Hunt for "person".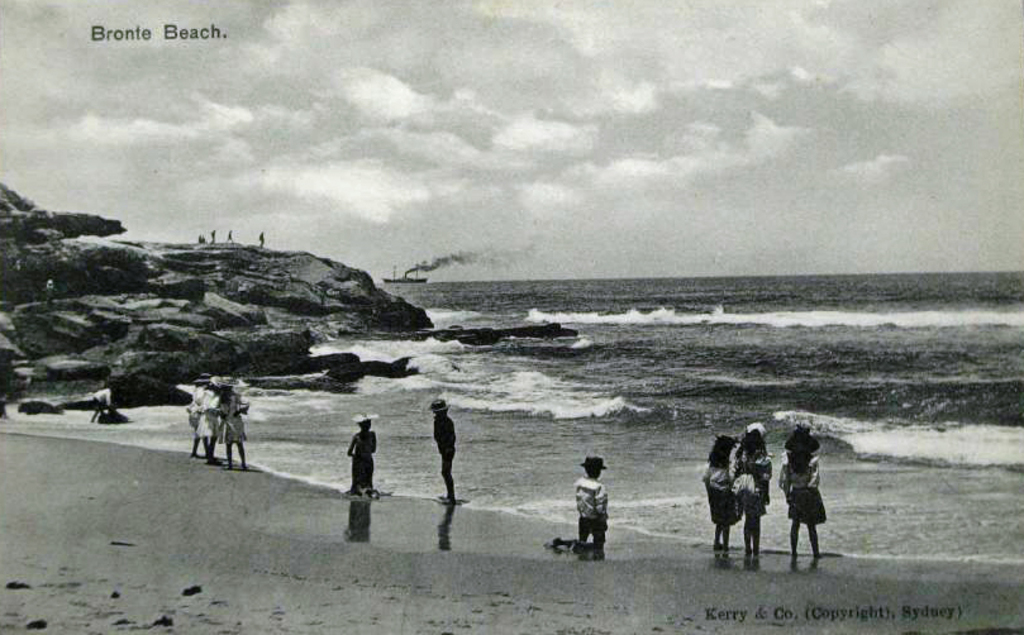
Hunted down at 46 274 52 301.
